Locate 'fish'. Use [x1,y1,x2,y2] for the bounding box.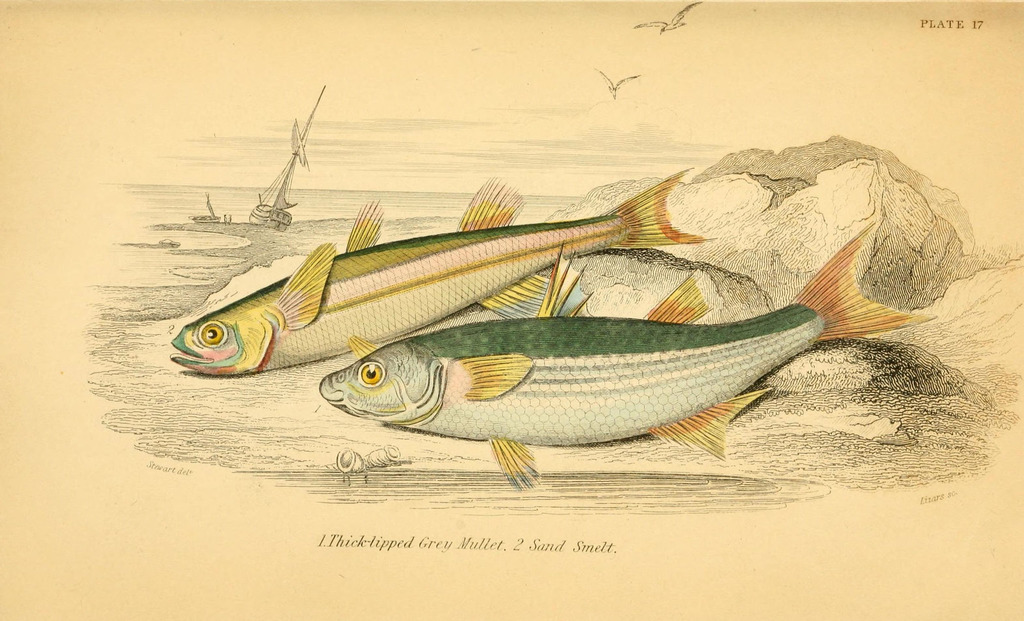
[310,246,921,474].
